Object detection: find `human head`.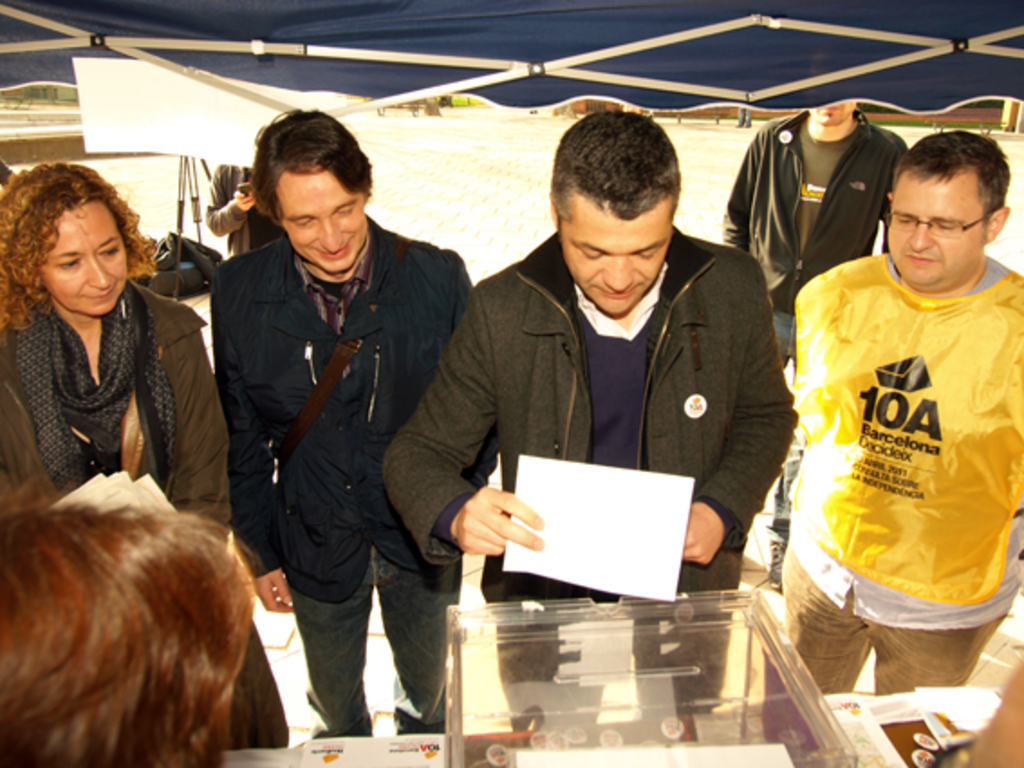
[left=809, top=98, right=856, bottom=123].
